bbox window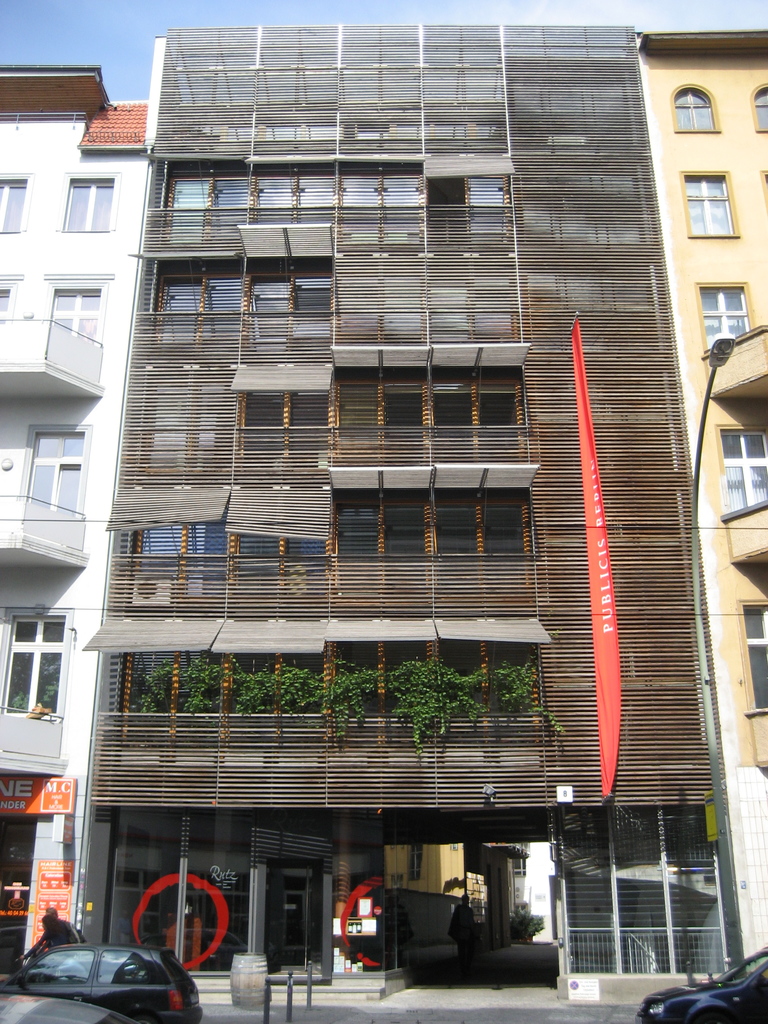
693 278 758 354
